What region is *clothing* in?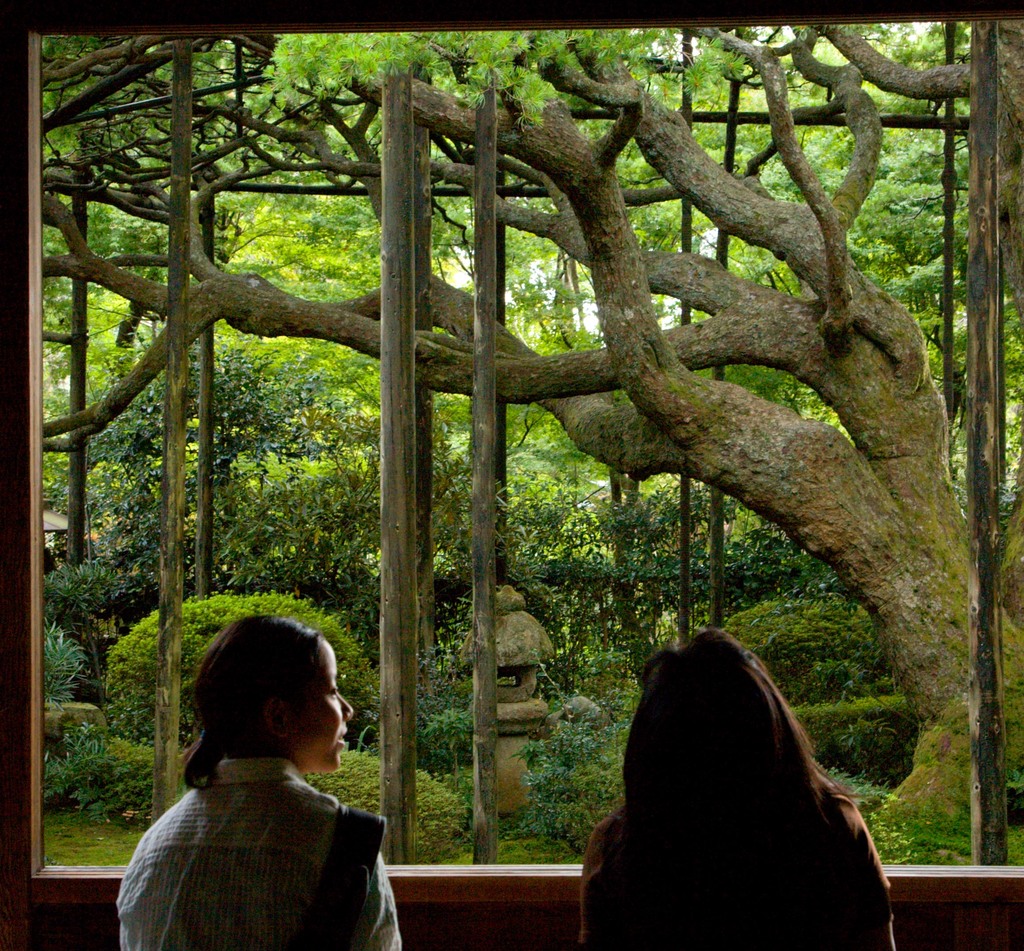
[118,755,406,950].
